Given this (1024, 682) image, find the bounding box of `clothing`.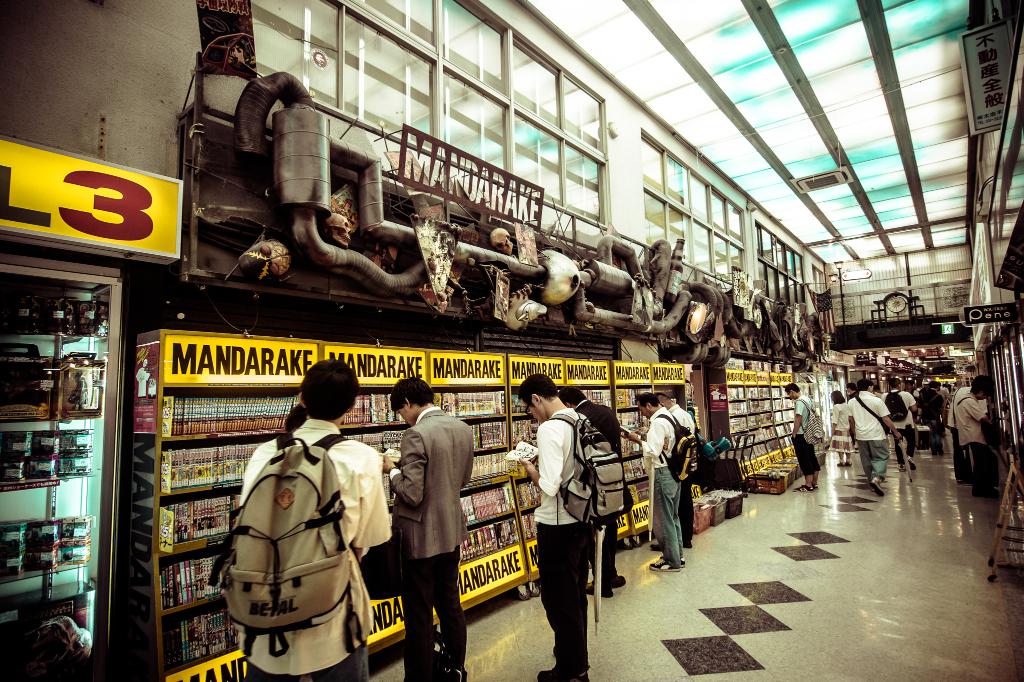
[852, 383, 892, 497].
